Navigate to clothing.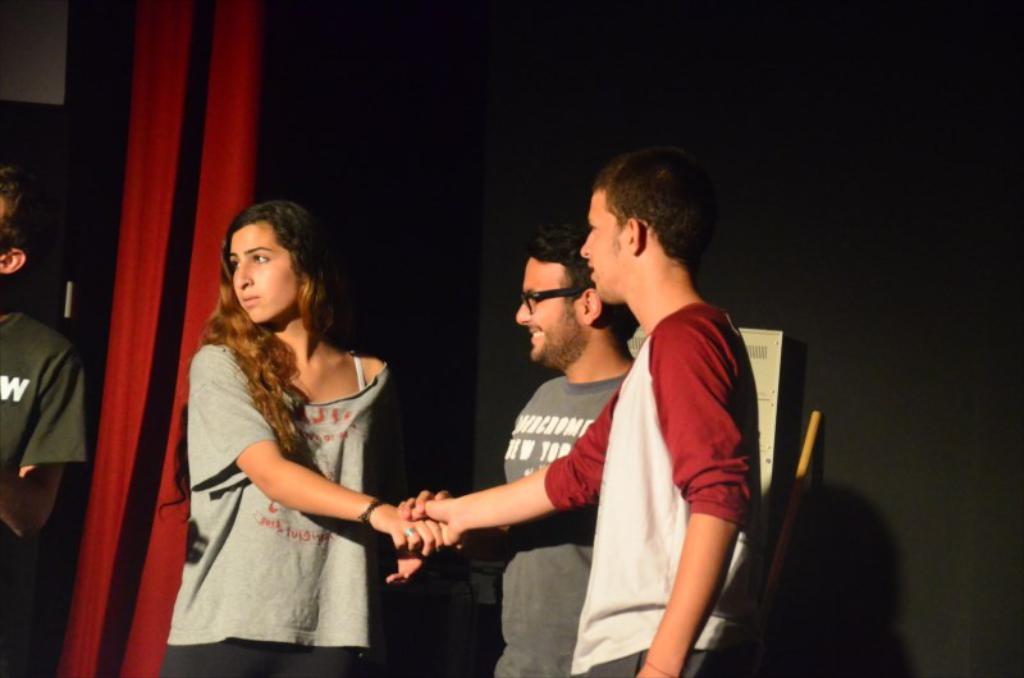
Navigation target: <bbox>179, 292, 428, 651</bbox>.
